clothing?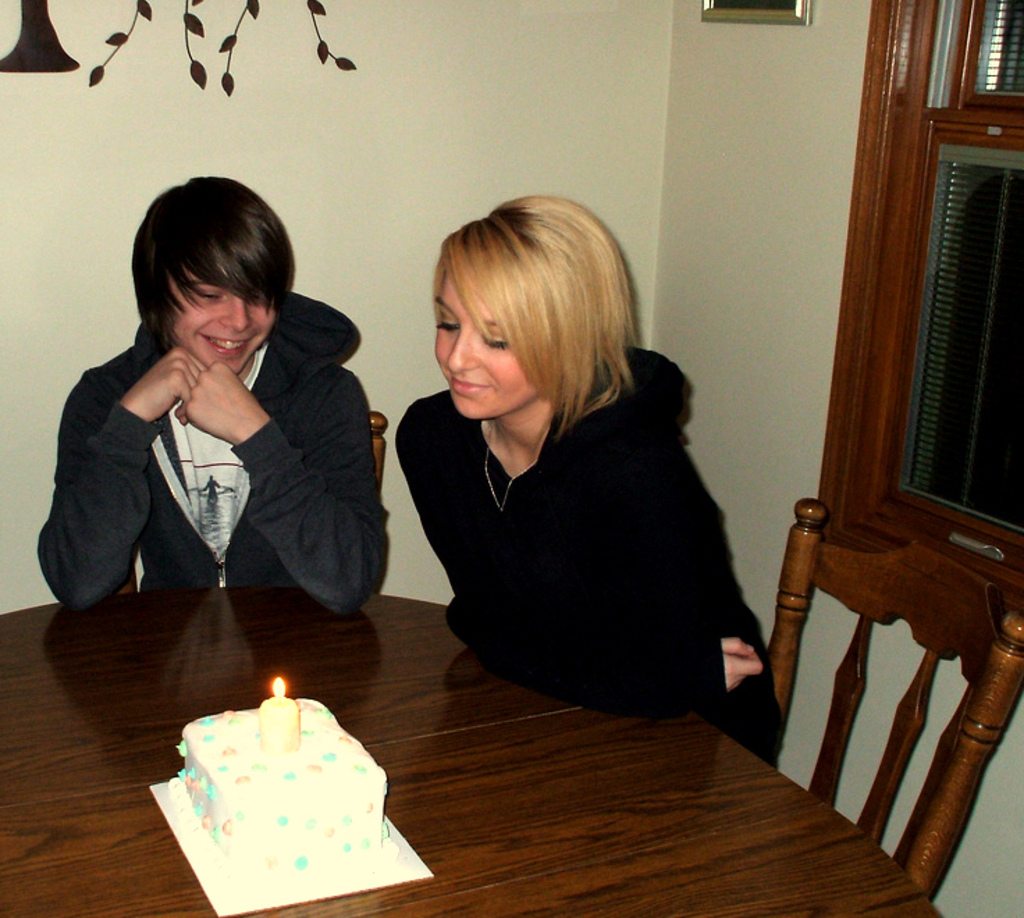
rect(398, 341, 792, 778)
